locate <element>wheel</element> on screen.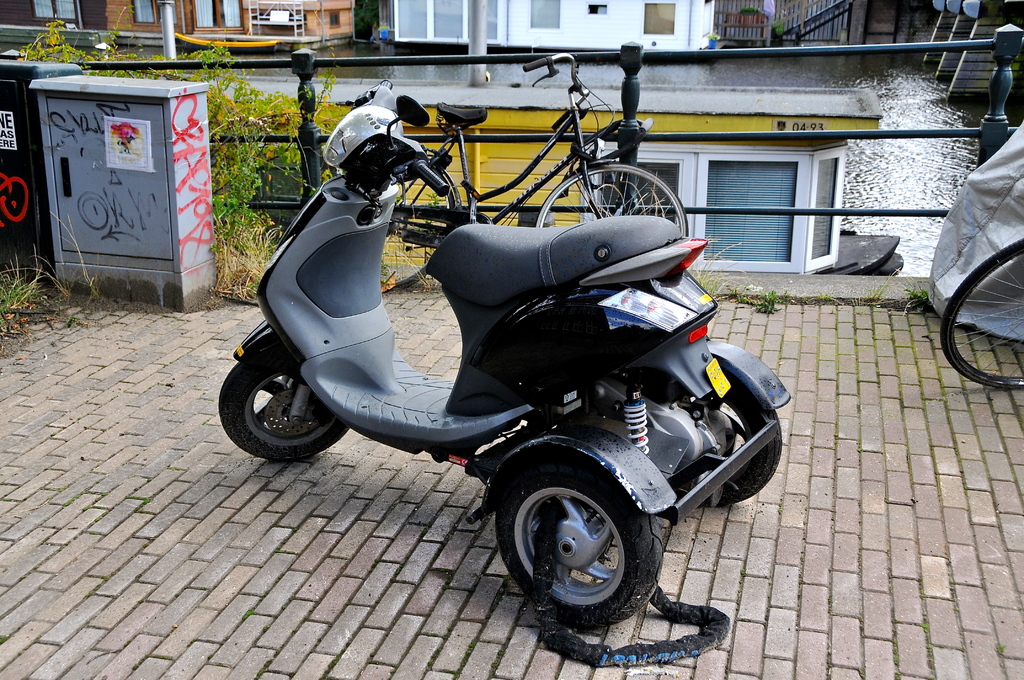
On screen at left=534, top=161, right=689, bottom=236.
